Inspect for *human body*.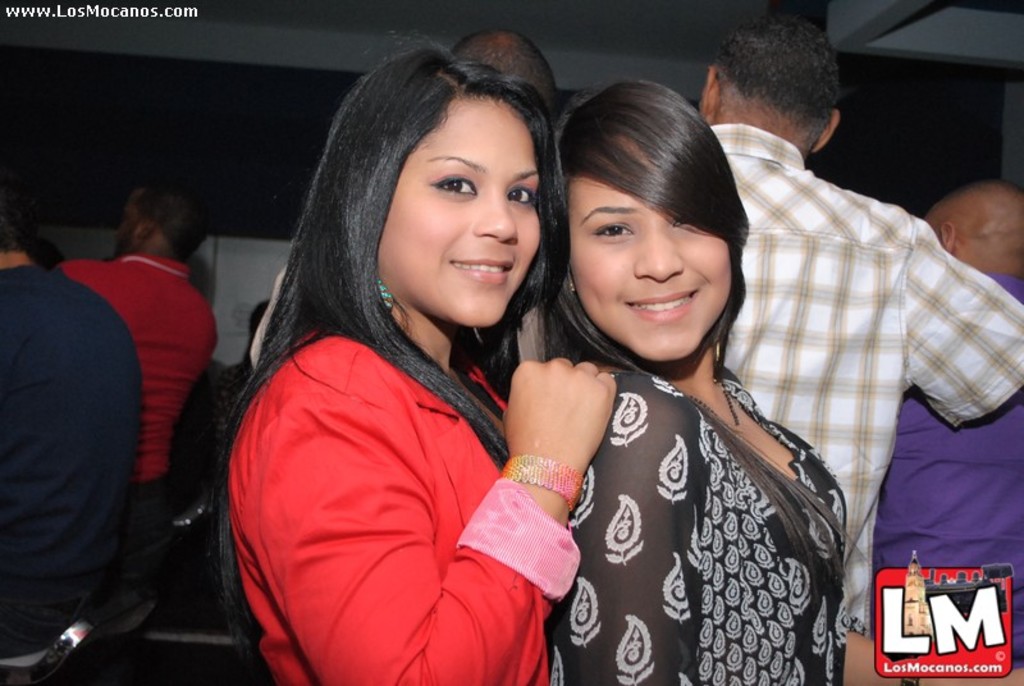
Inspection: bbox(548, 369, 1023, 685).
